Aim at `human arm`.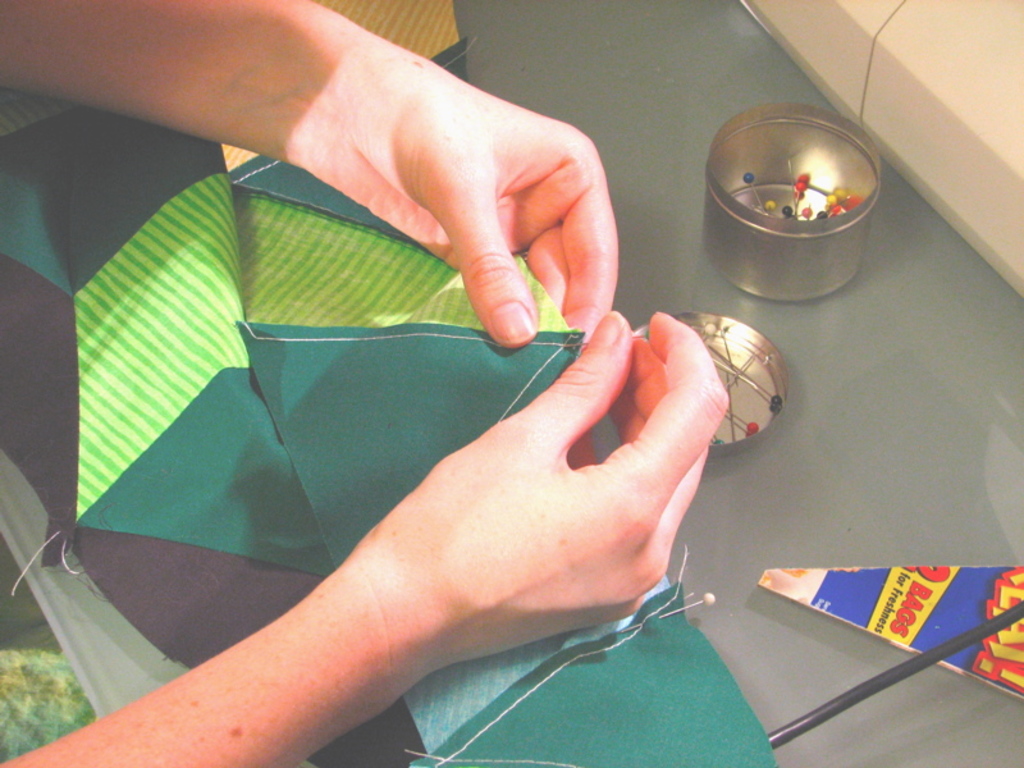
Aimed at (x1=205, y1=311, x2=700, y2=767).
